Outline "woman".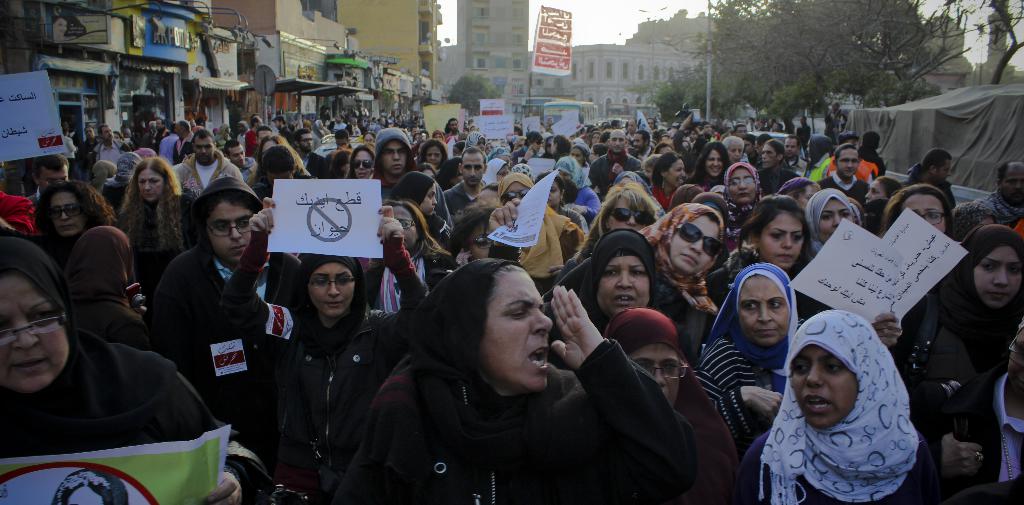
Outline: crop(538, 229, 692, 351).
